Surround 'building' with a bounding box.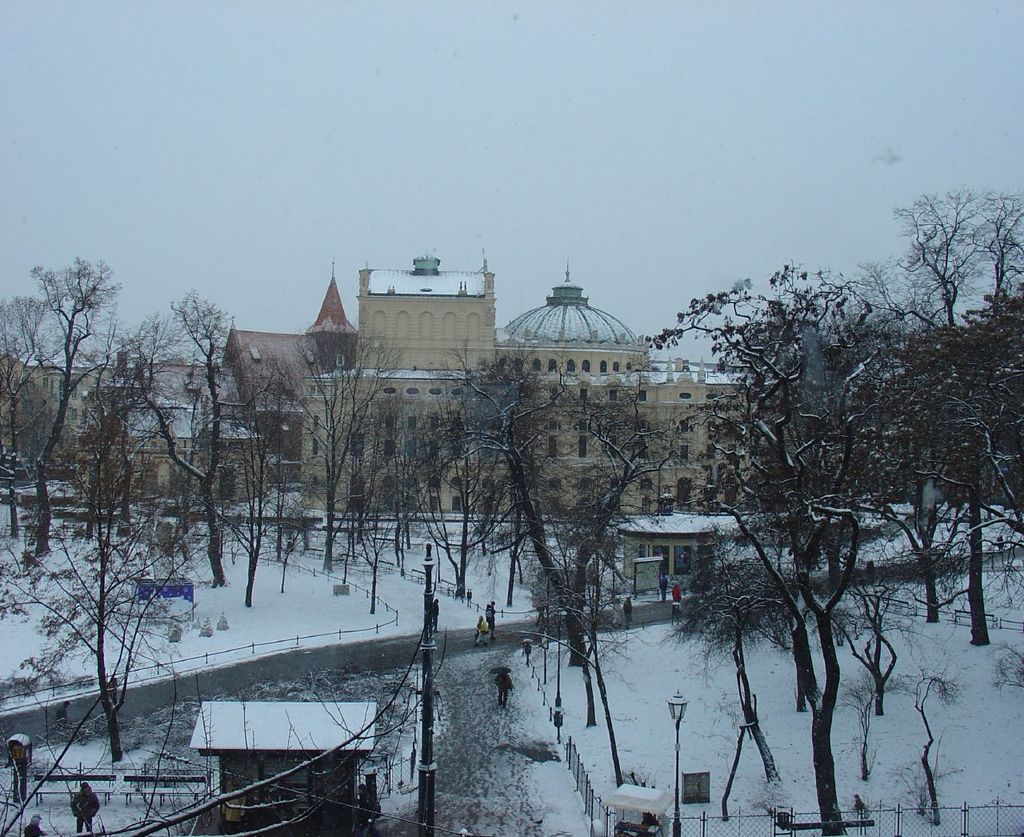
bbox=[98, 363, 202, 502].
